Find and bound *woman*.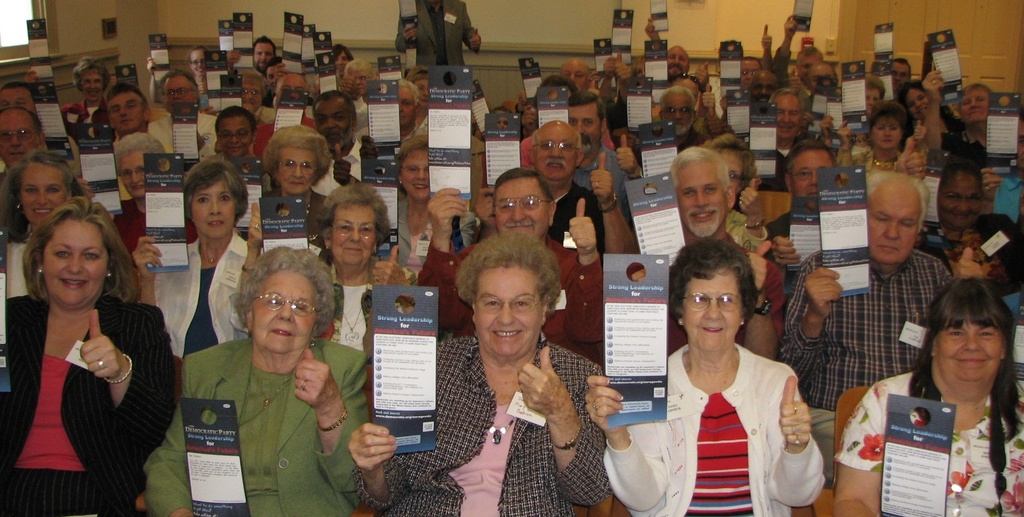
Bound: box=[701, 133, 772, 261].
